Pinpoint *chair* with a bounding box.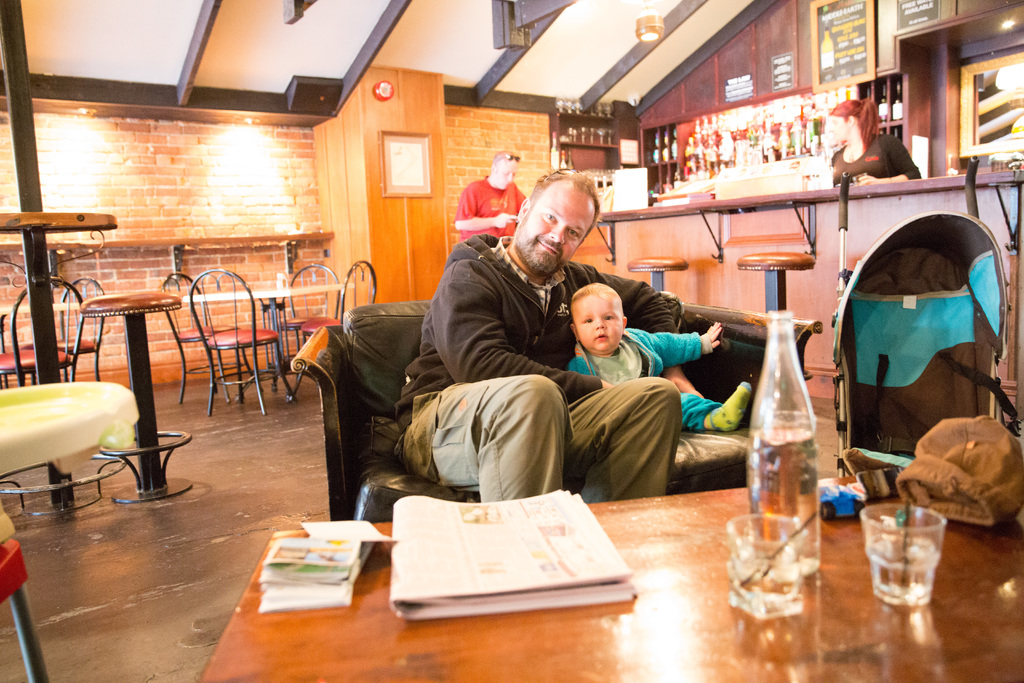
Rect(279, 264, 340, 390).
